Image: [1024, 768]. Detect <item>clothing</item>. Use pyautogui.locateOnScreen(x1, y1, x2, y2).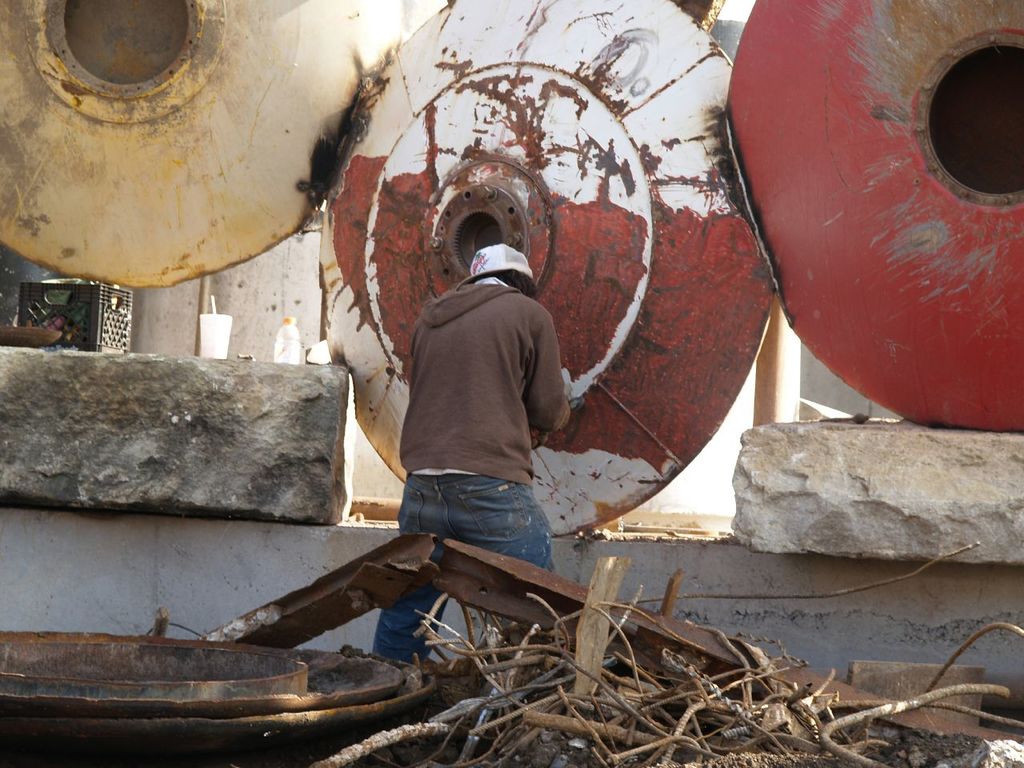
pyautogui.locateOnScreen(374, 276, 574, 675).
